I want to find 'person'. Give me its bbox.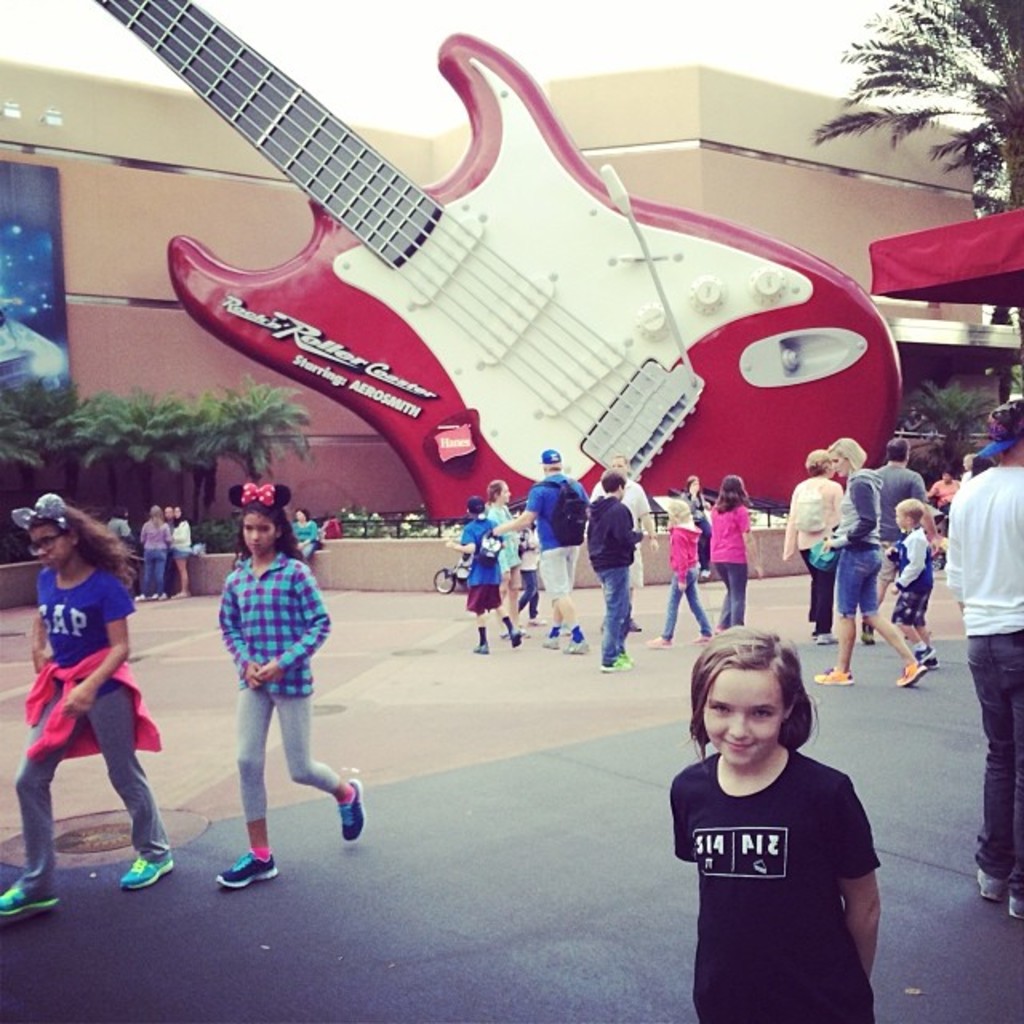
322:514:346:544.
